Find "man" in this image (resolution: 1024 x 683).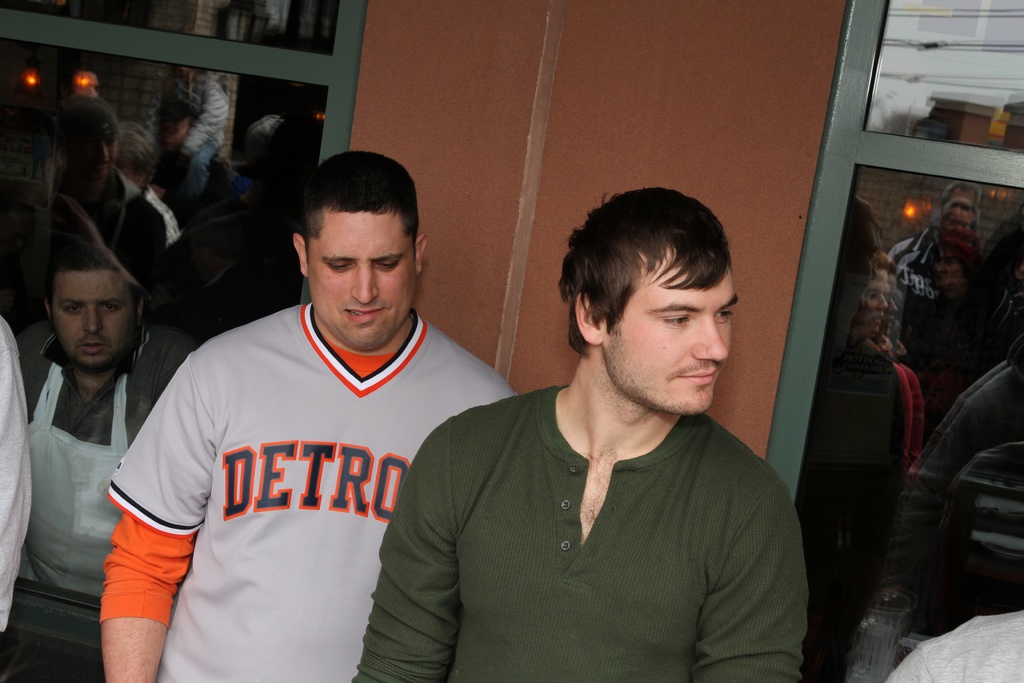
(5, 226, 211, 604).
